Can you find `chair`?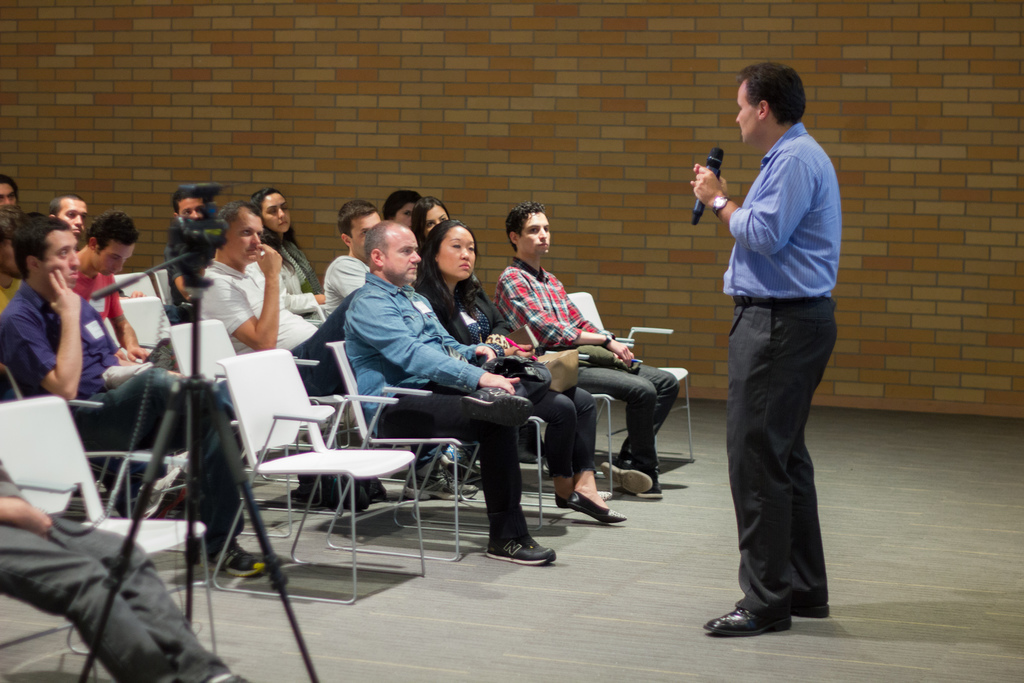
Yes, bounding box: <box>168,320,340,447</box>.
